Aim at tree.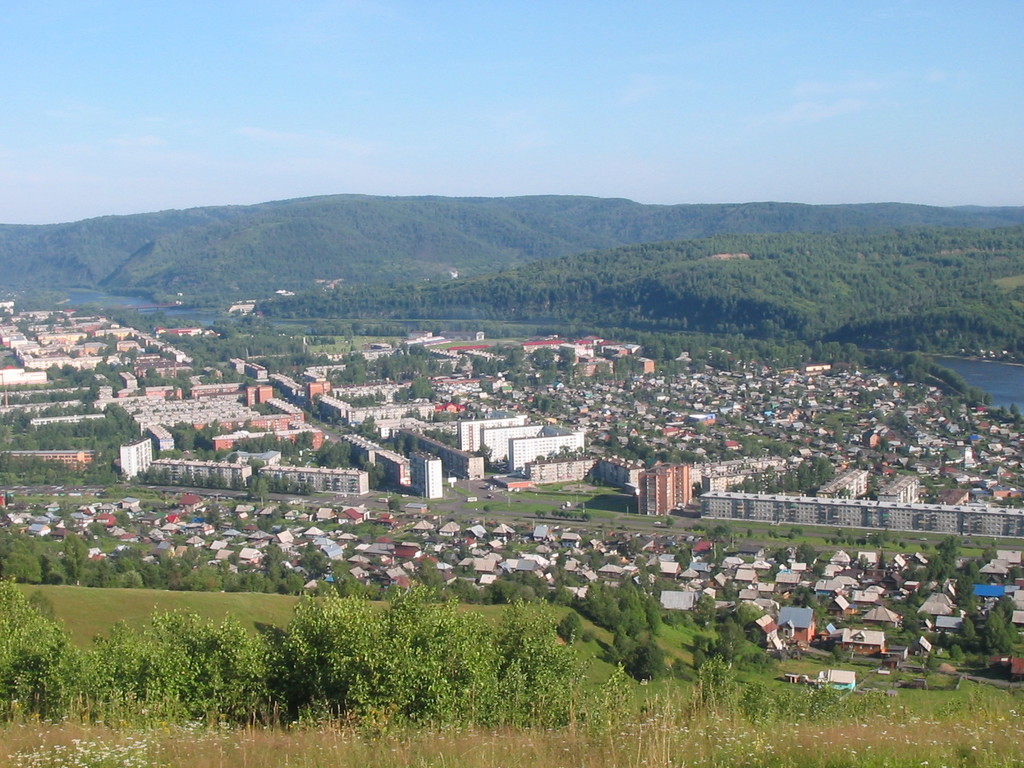
Aimed at [1, 356, 18, 368].
